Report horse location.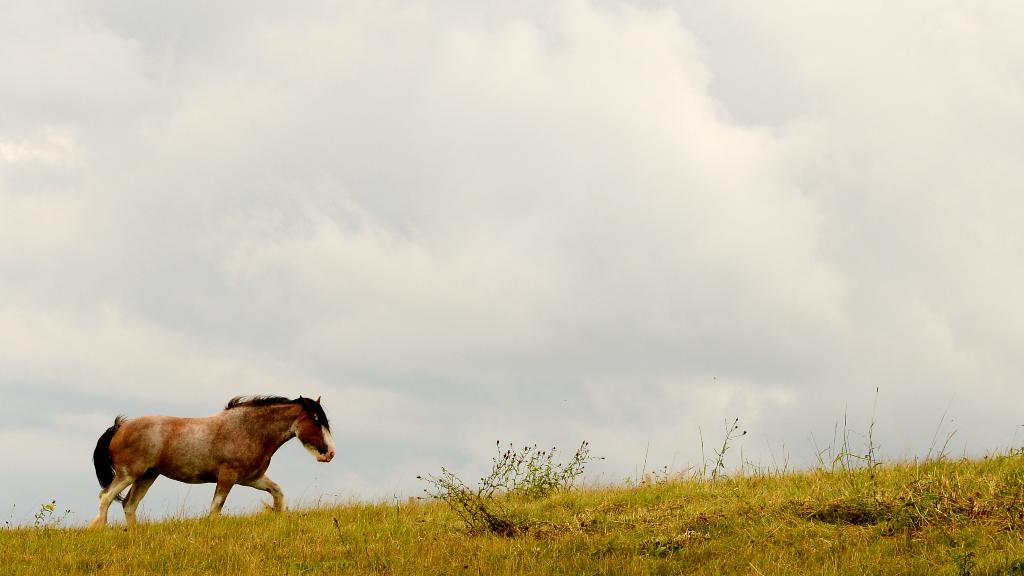
Report: (left=91, top=390, right=339, bottom=528).
